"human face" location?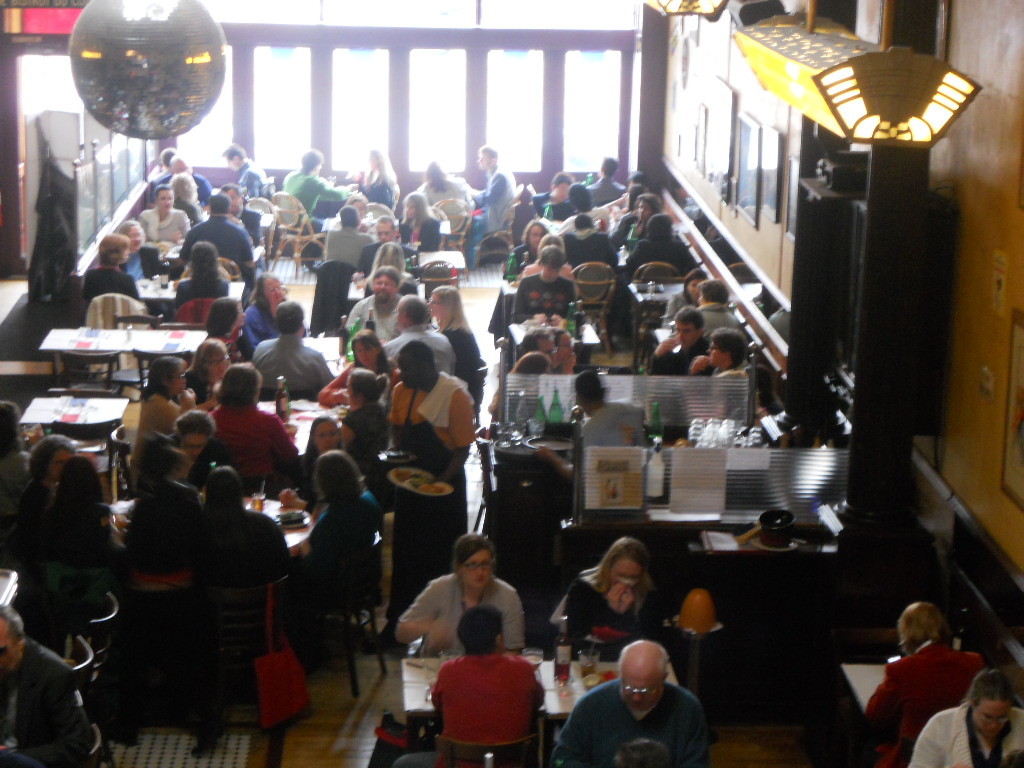
(971,699,1008,731)
